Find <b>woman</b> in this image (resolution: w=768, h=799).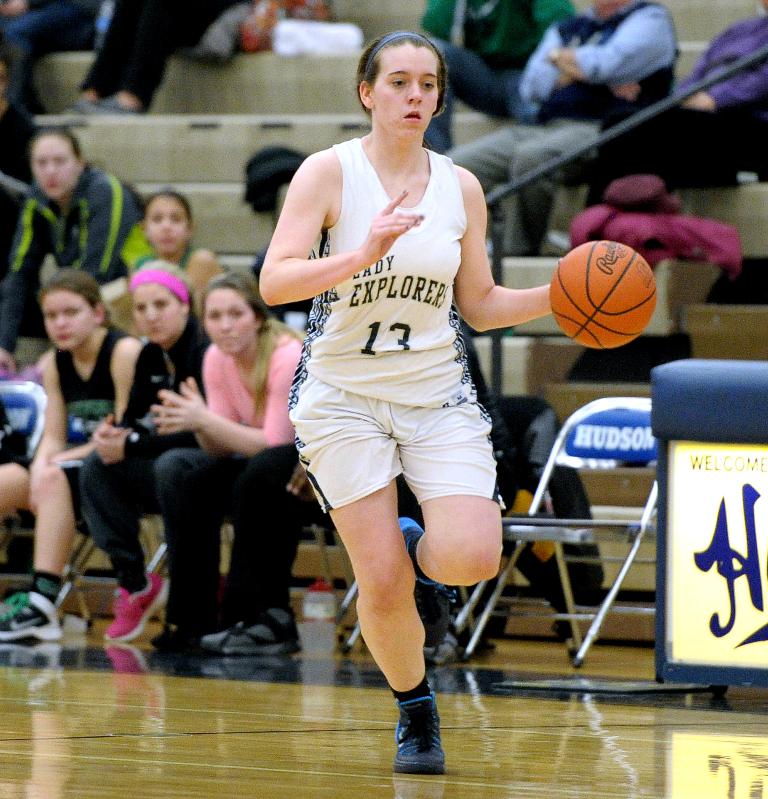
locate(147, 267, 308, 656).
